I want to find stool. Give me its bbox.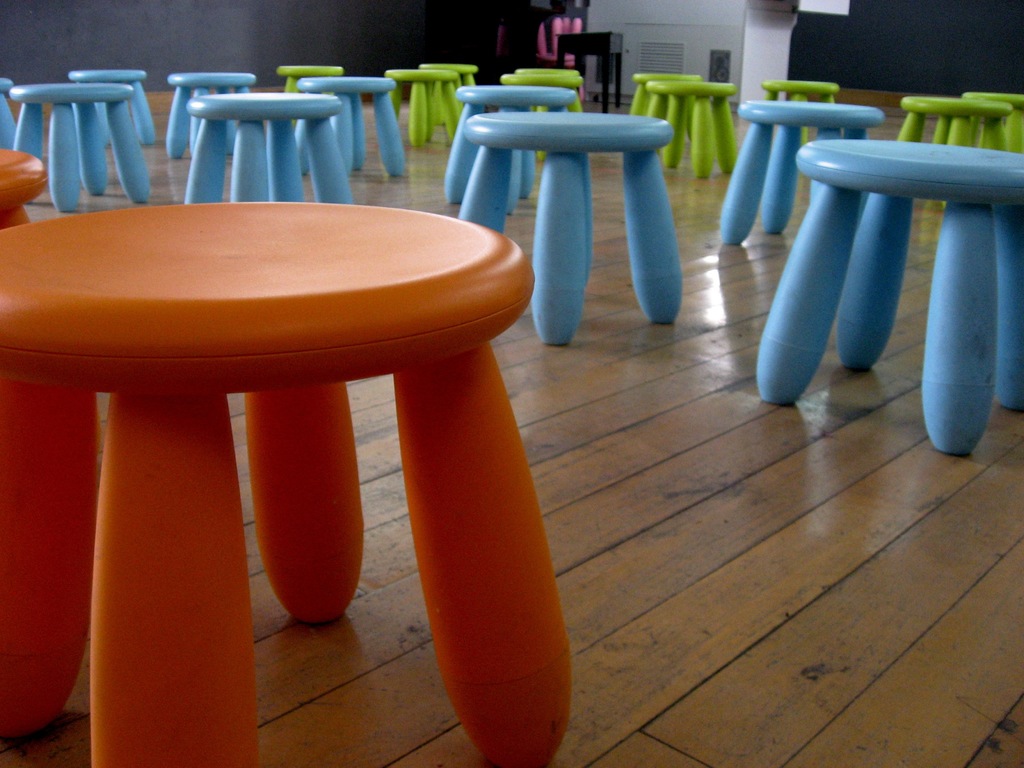
x1=282 y1=62 x2=342 y2=95.
